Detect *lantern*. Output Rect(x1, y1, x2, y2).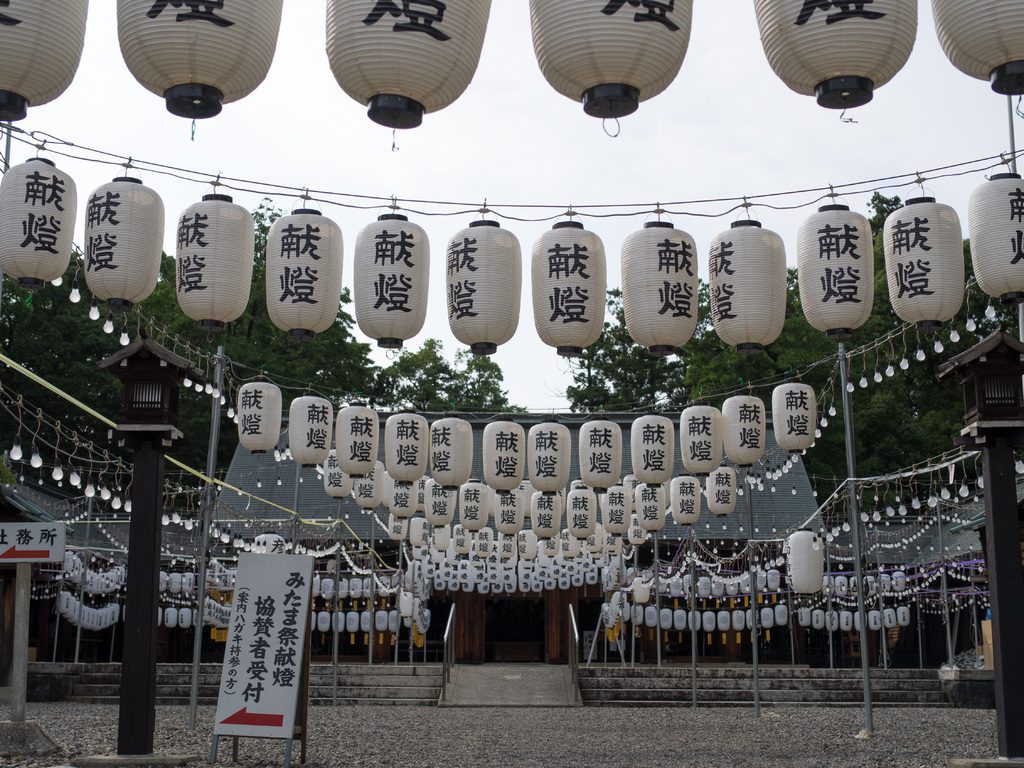
Rect(898, 607, 909, 625).
